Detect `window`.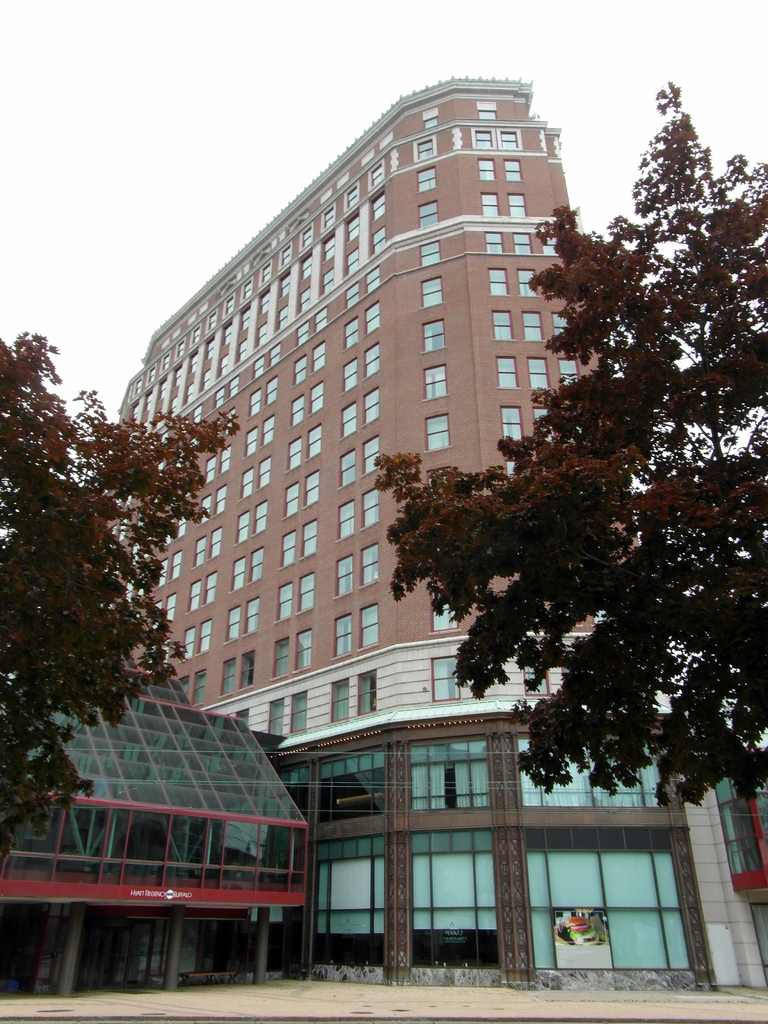
Detected at detection(422, 364, 448, 399).
